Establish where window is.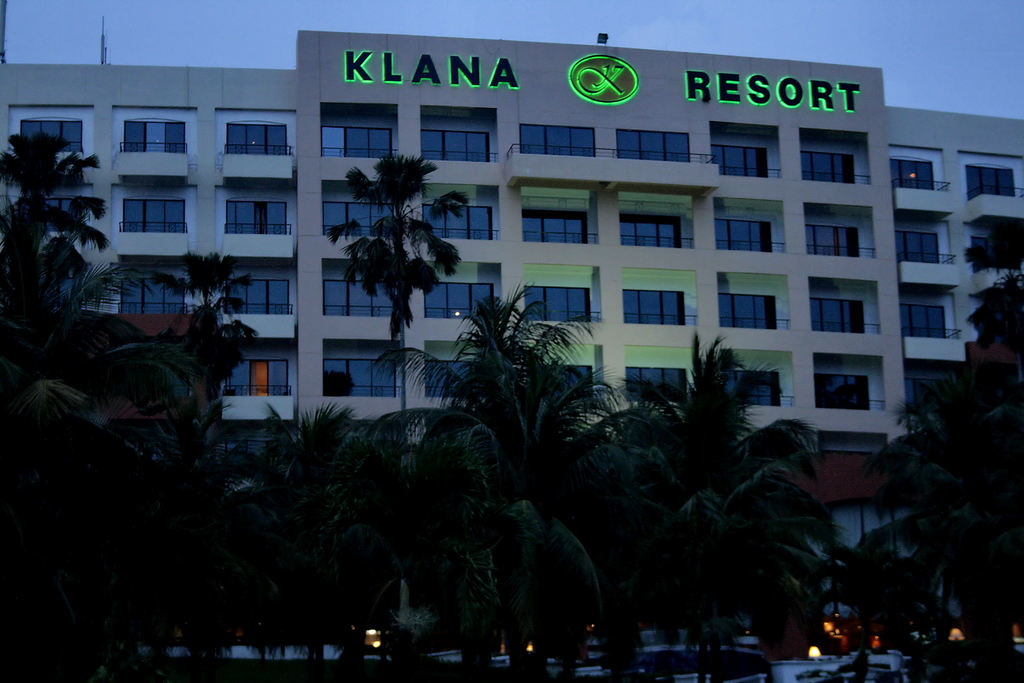
Established at <bbox>712, 219, 774, 248</bbox>.
